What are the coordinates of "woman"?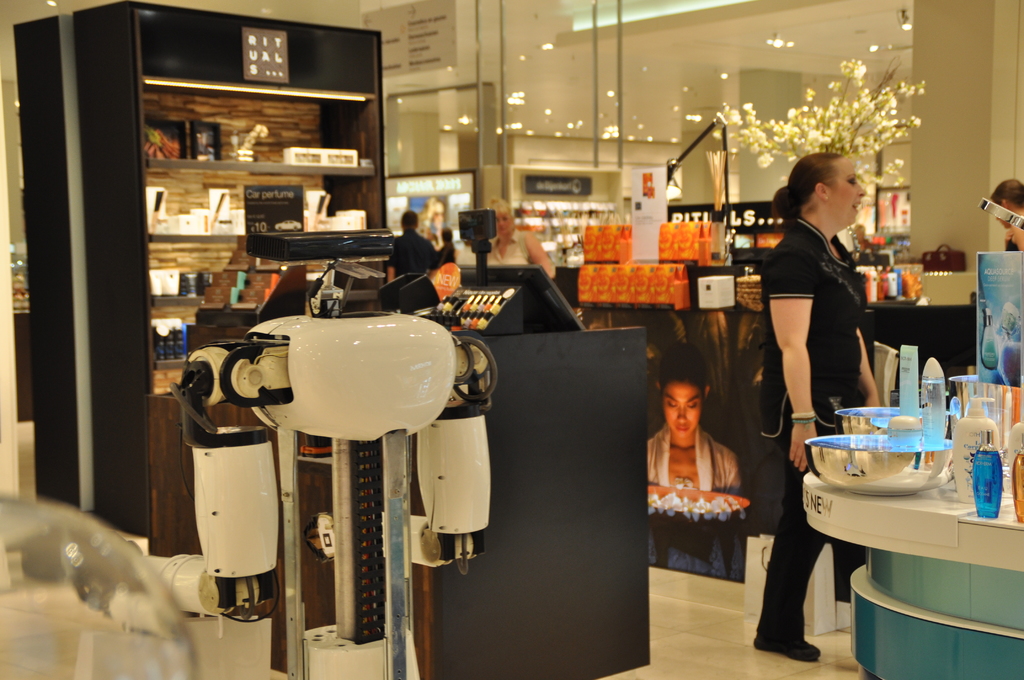
box(488, 197, 557, 281).
